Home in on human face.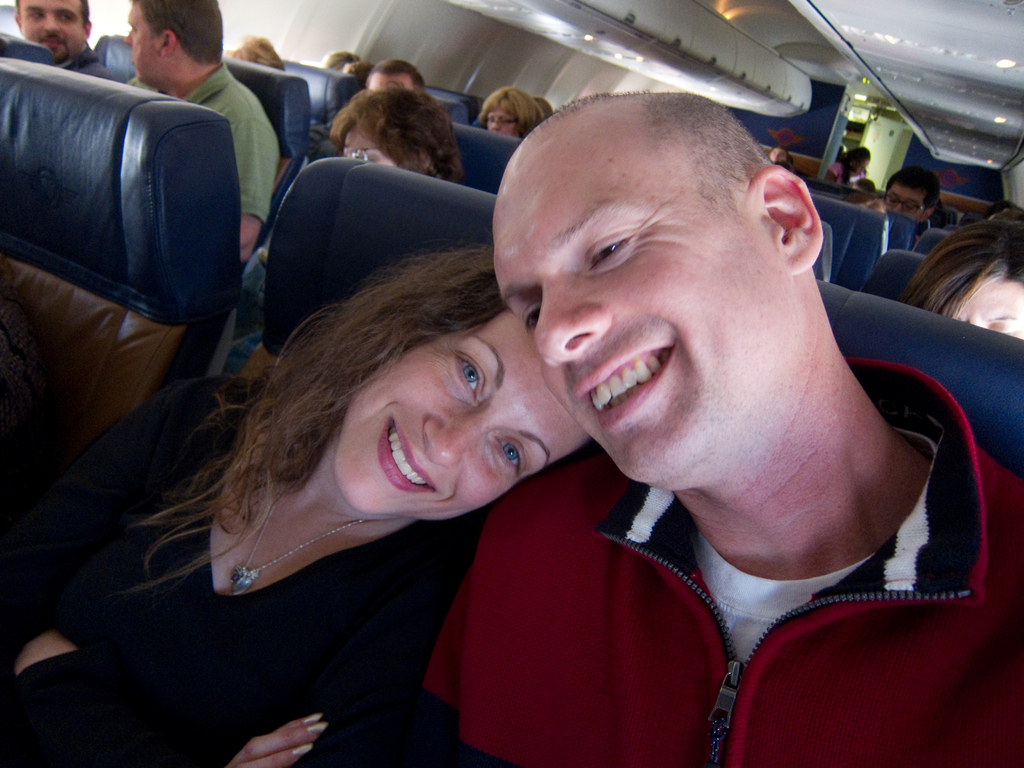
Homed in at 481 104 514 134.
